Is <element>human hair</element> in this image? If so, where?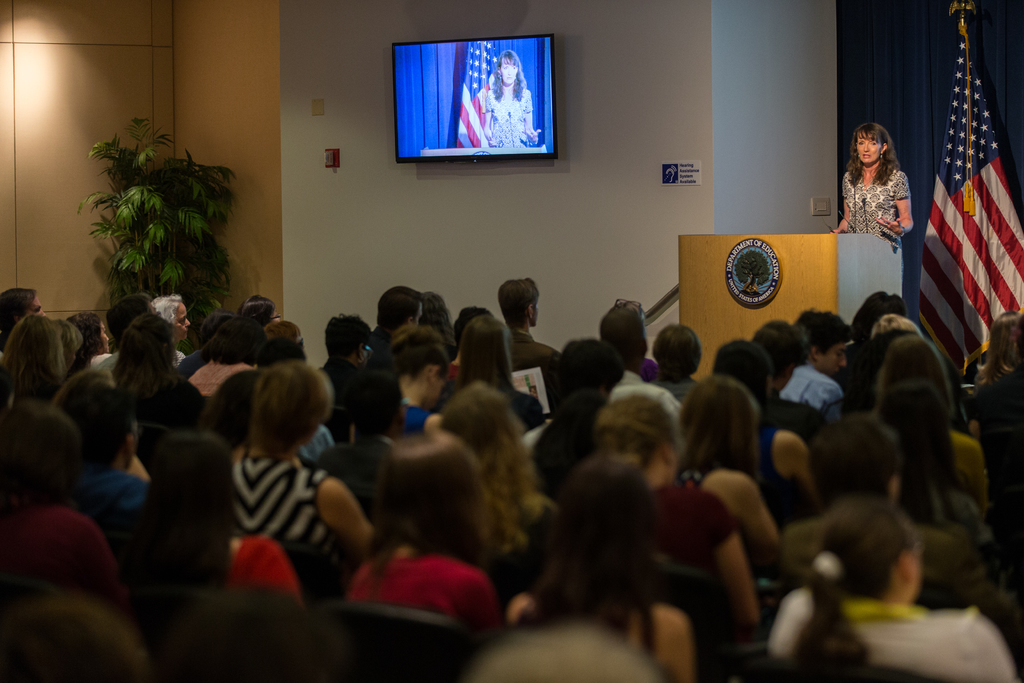
Yes, at (x1=651, y1=323, x2=701, y2=378).
